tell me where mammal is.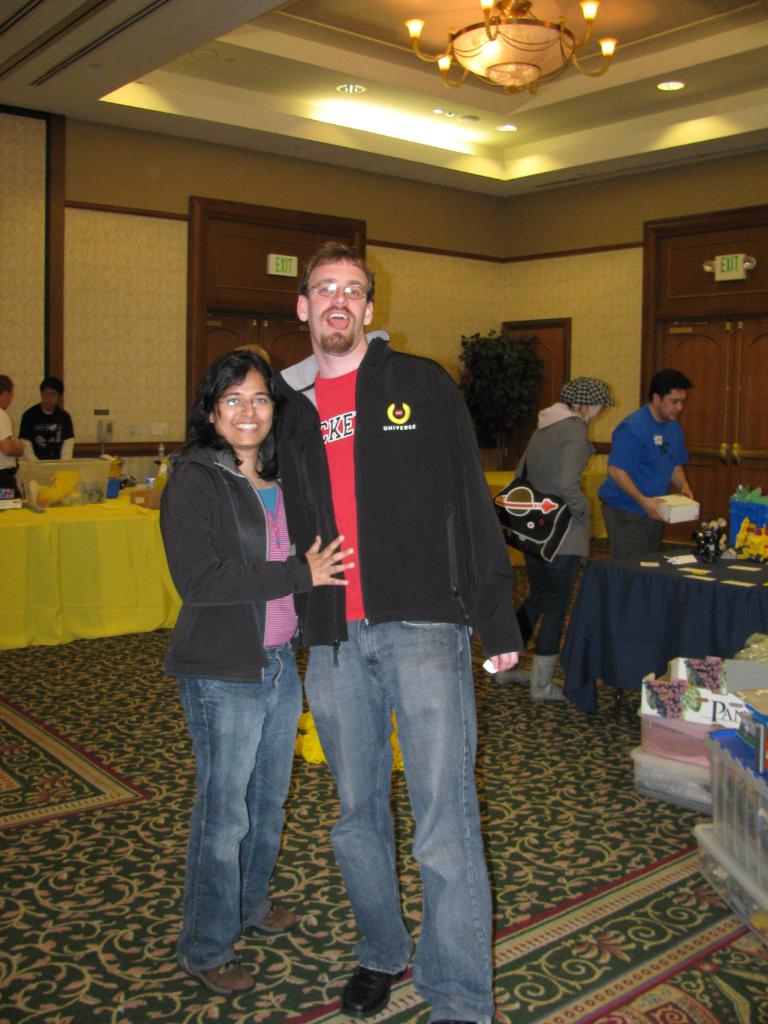
mammal is at BBox(282, 237, 525, 1023).
